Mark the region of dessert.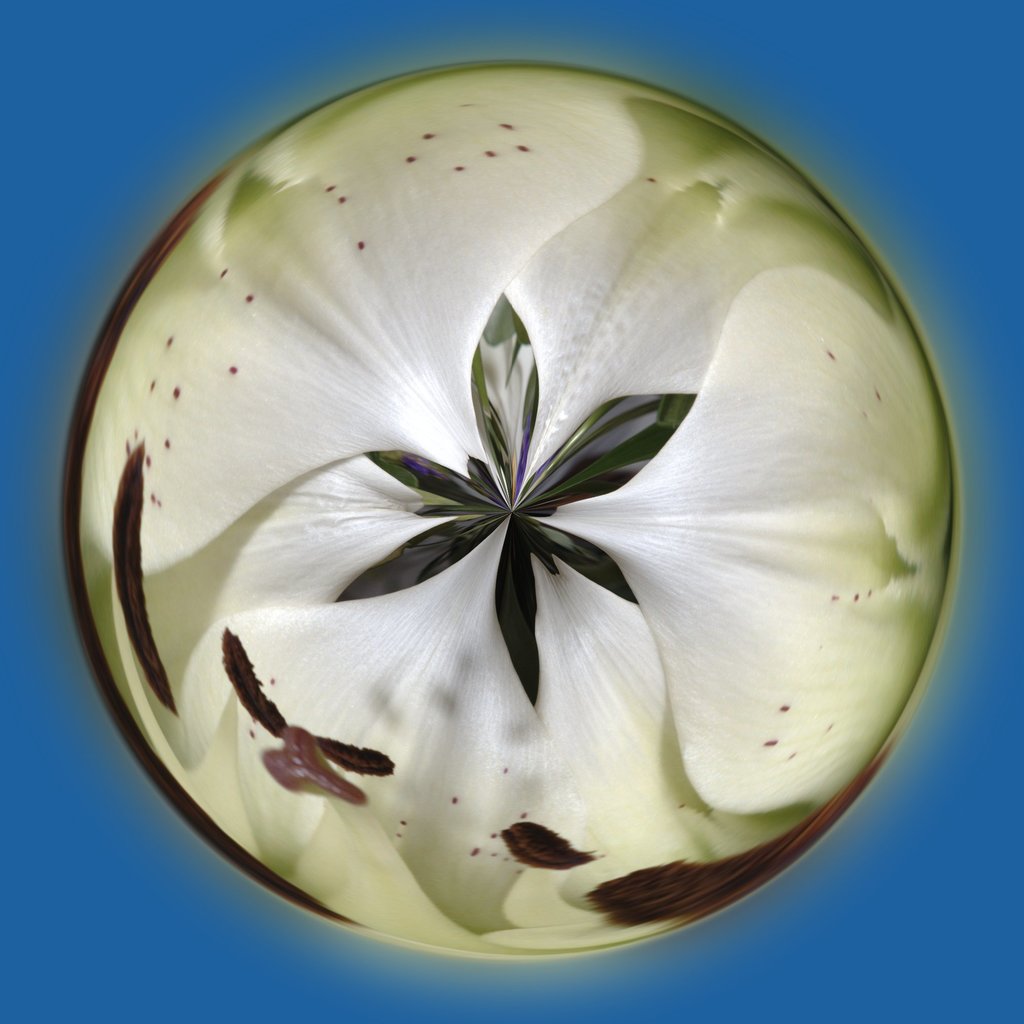
Region: [84, 81, 970, 986].
